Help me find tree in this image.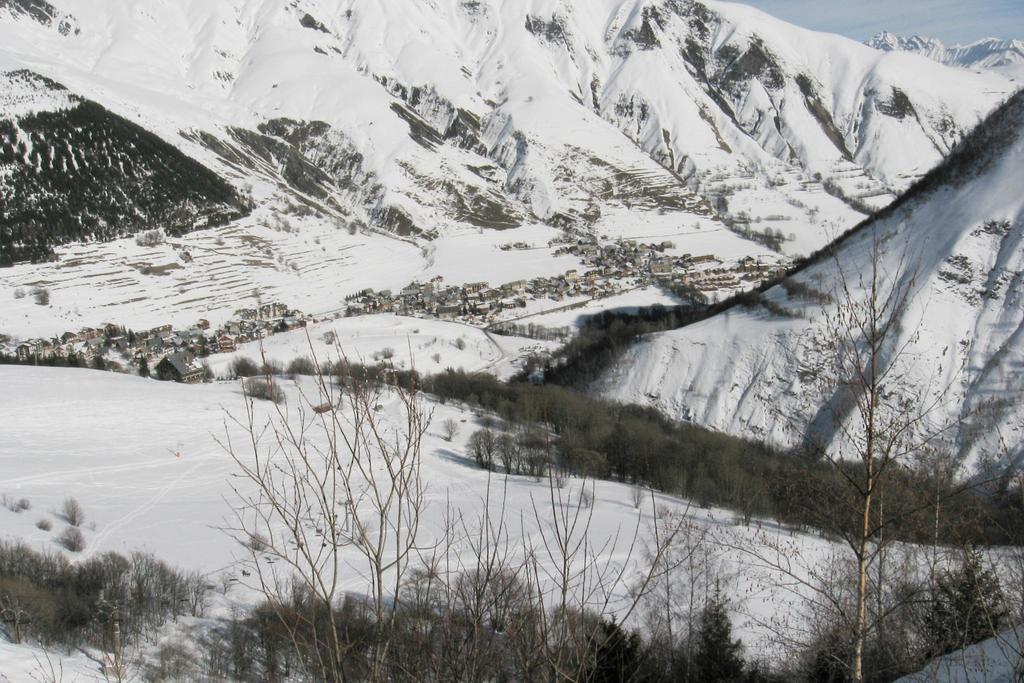
Found it: [x1=319, y1=330, x2=336, y2=342].
